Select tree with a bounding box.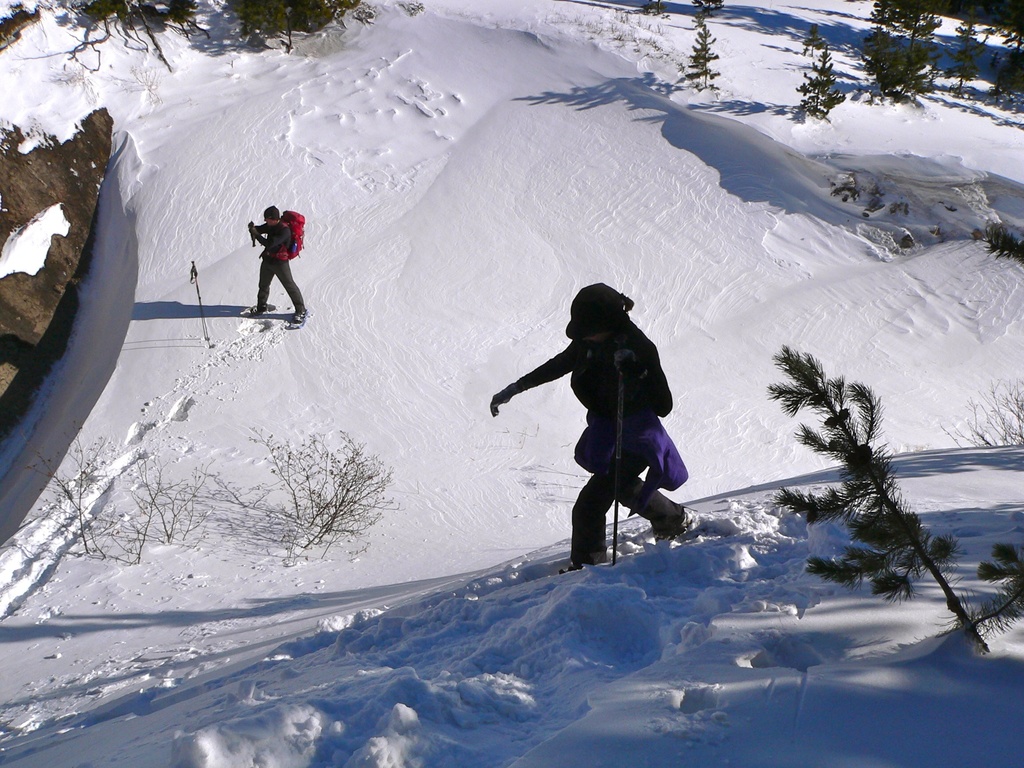
pyautogui.locateOnScreen(756, 323, 975, 662).
